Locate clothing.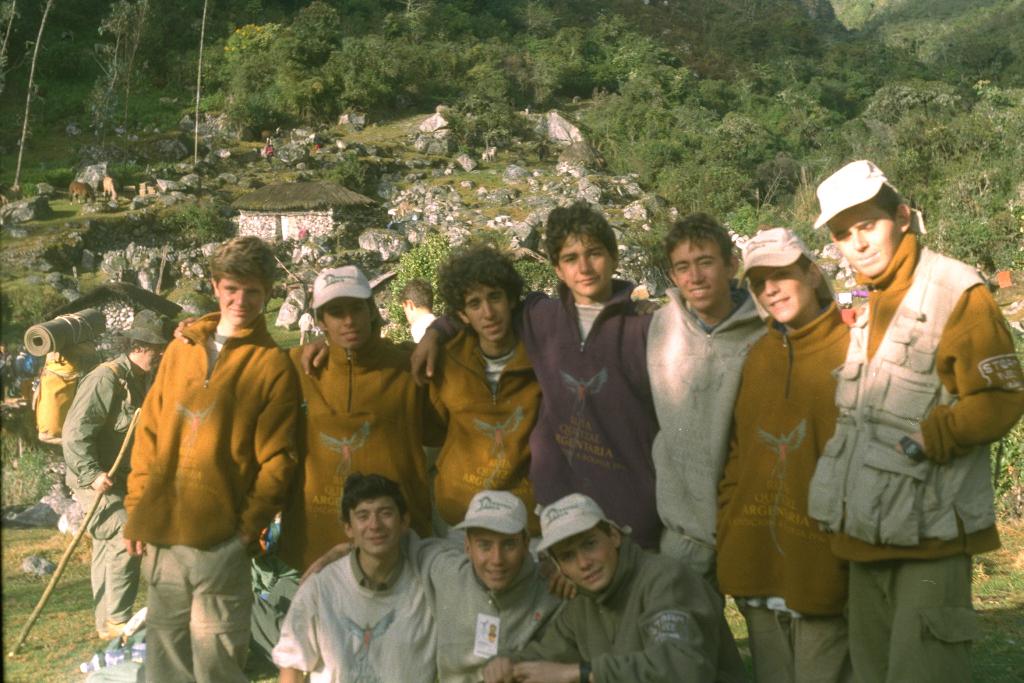
Bounding box: {"x1": 127, "y1": 317, "x2": 305, "y2": 545}.
